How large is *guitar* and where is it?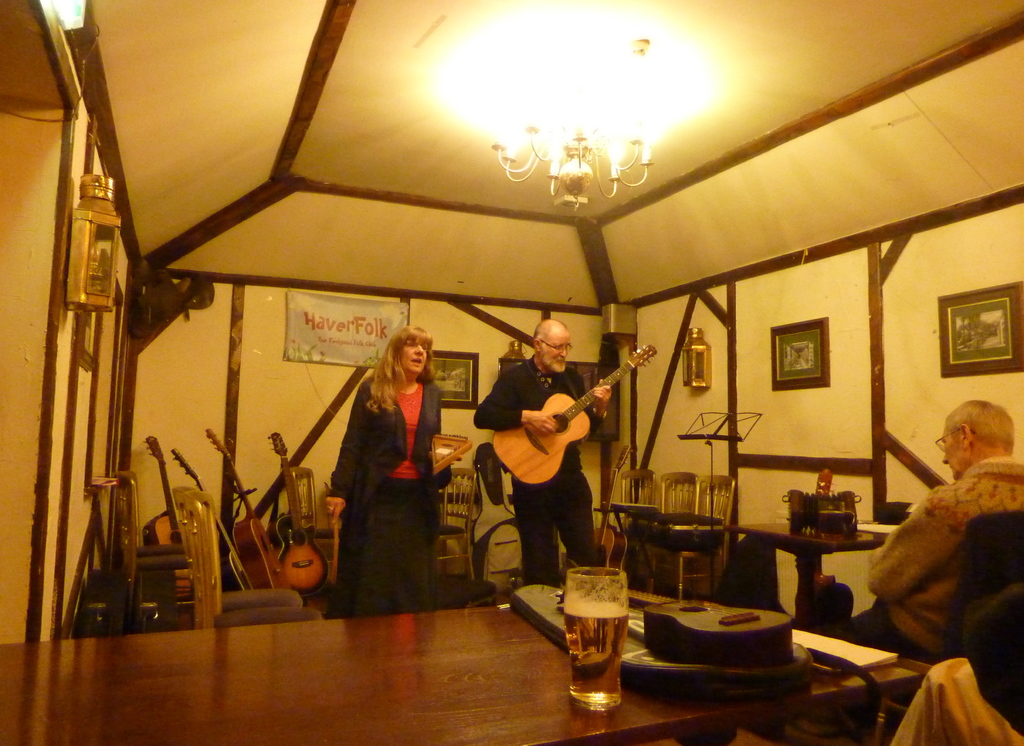
Bounding box: (x1=141, y1=430, x2=193, y2=593).
